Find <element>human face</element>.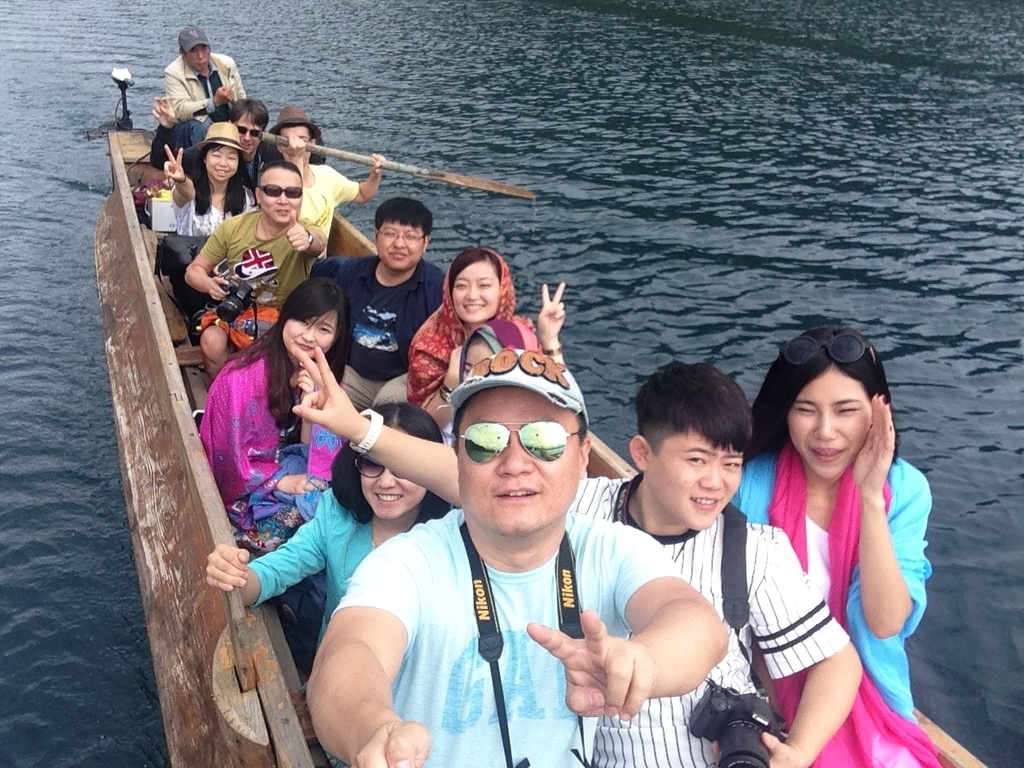
[x1=262, y1=171, x2=302, y2=223].
